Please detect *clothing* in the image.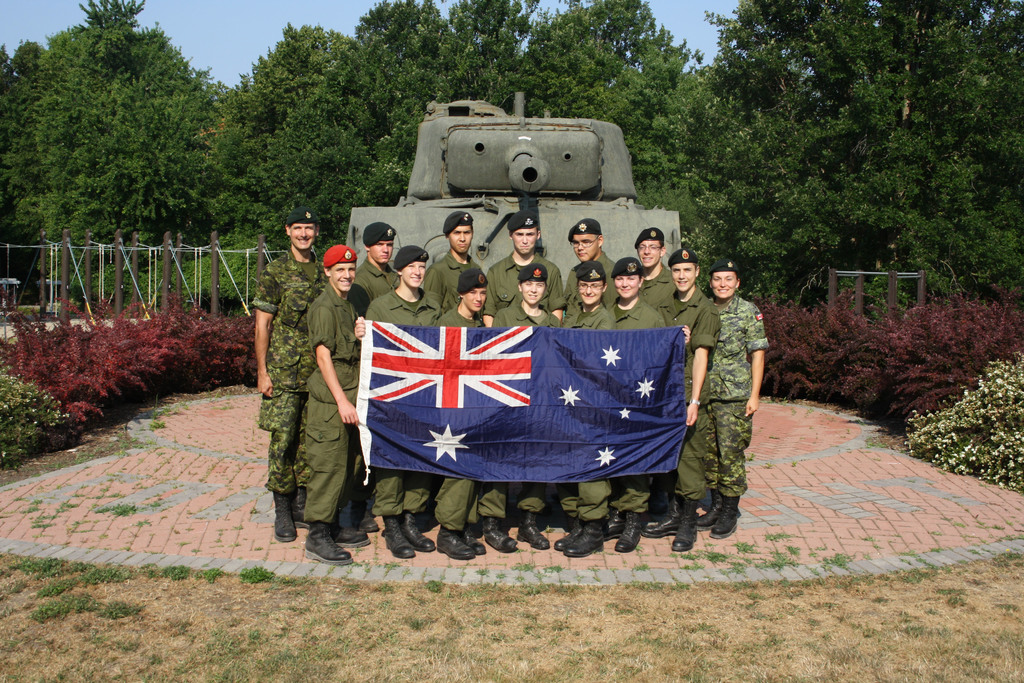
482/251/566/318.
